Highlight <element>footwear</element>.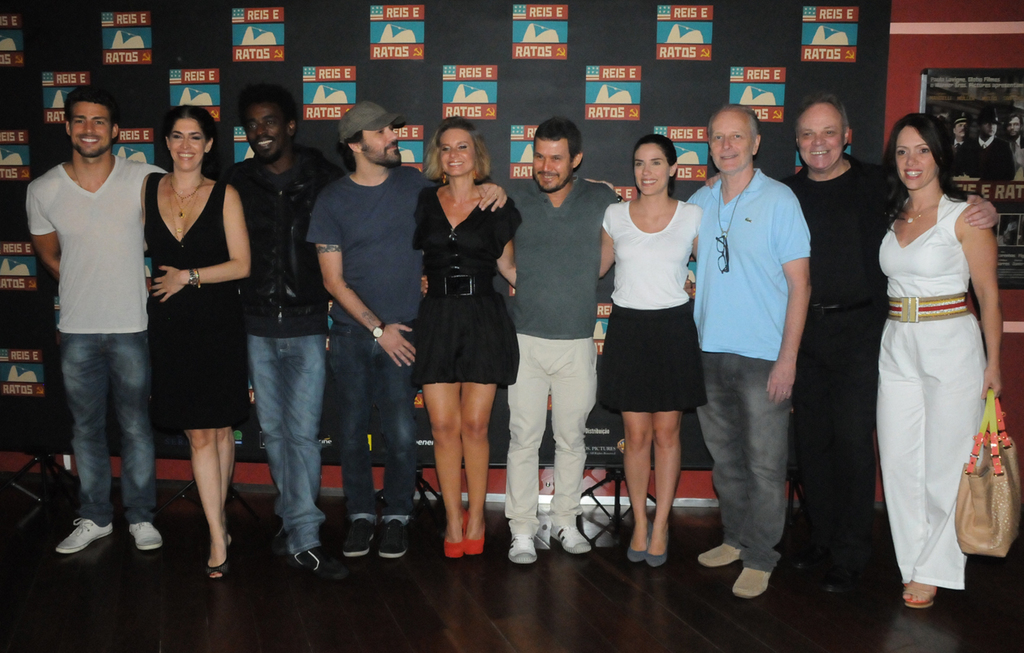
Highlighted region: 293 541 327 574.
